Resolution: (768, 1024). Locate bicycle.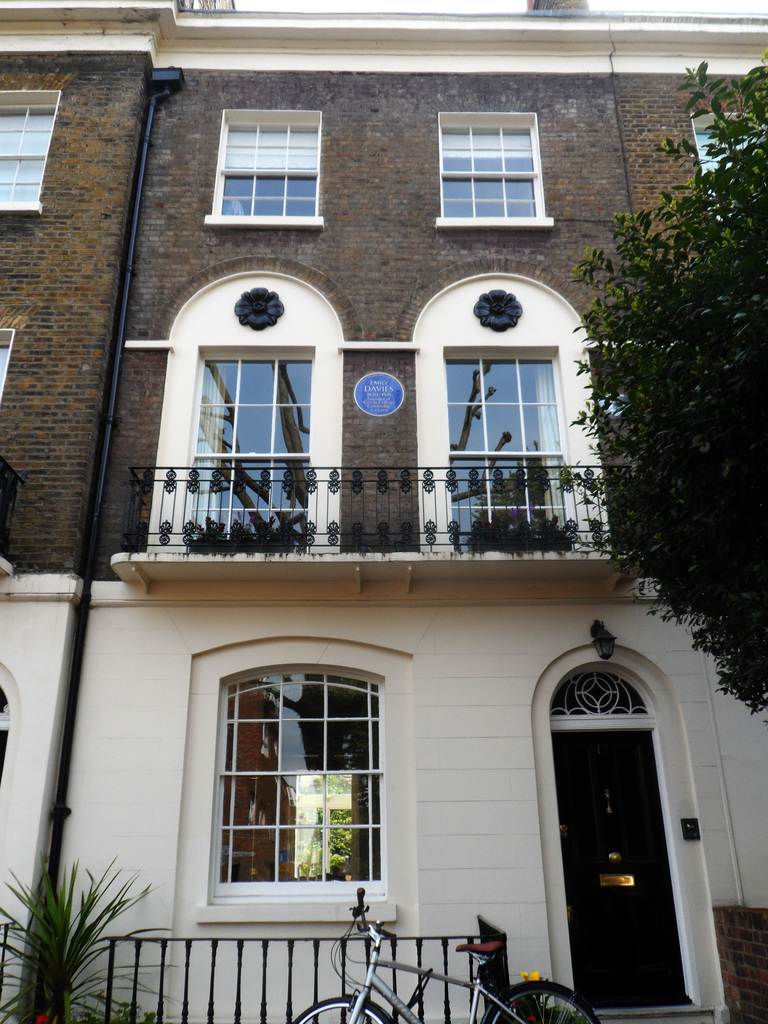
box=[295, 888, 604, 1023].
